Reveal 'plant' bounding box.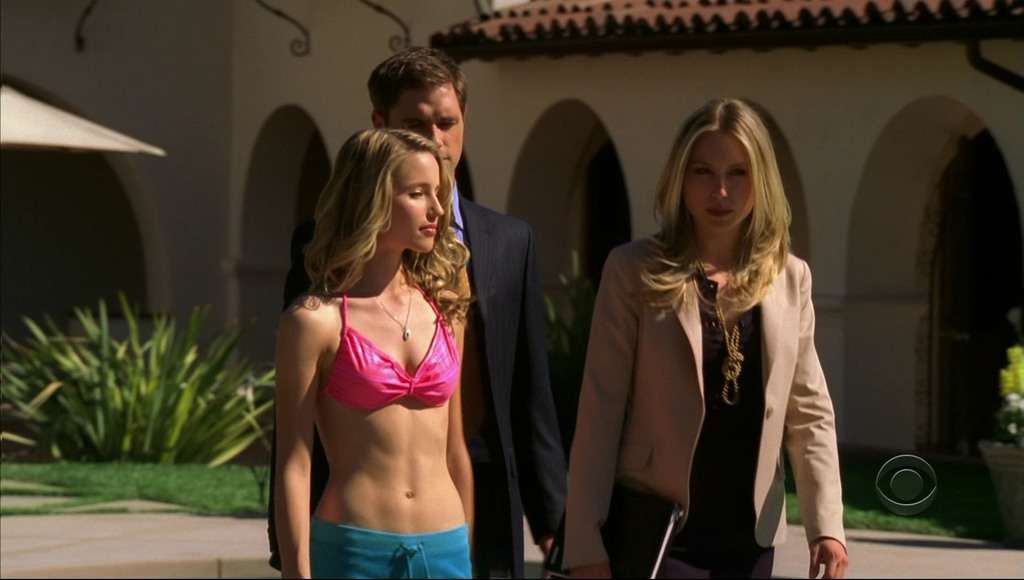
Revealed: <bbox>0, 294, 275, 465</bbox>.
